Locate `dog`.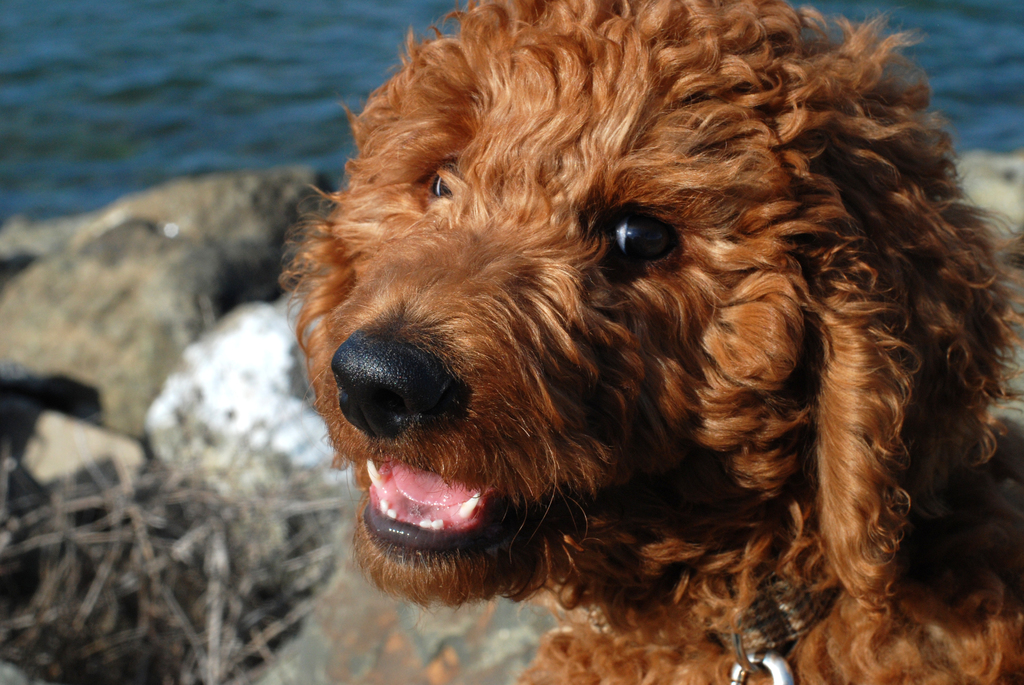
Bounding box: locate(279, 0, 1023, 684).
